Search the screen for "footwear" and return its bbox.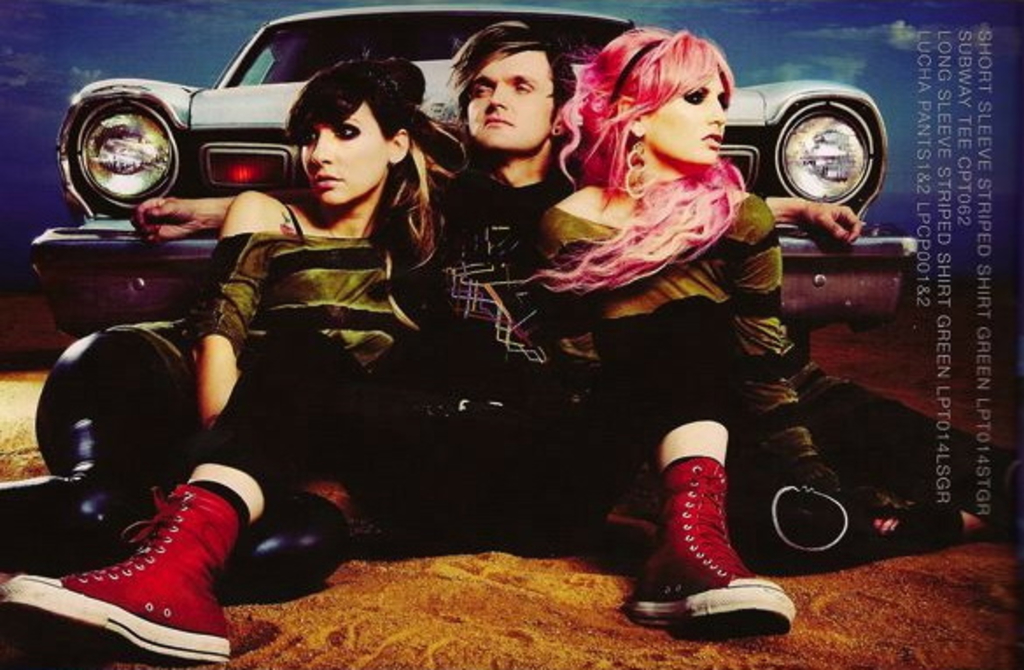
Found: 37, 481, 250, 649.
